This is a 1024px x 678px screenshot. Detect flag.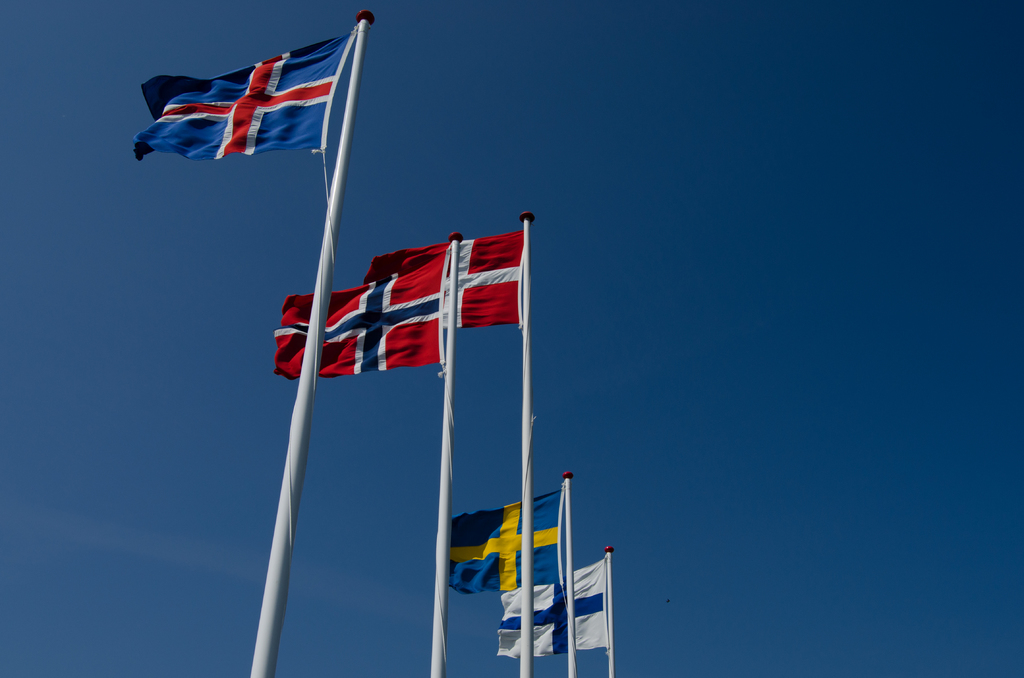
select_region(451, 488, 566, 591).
